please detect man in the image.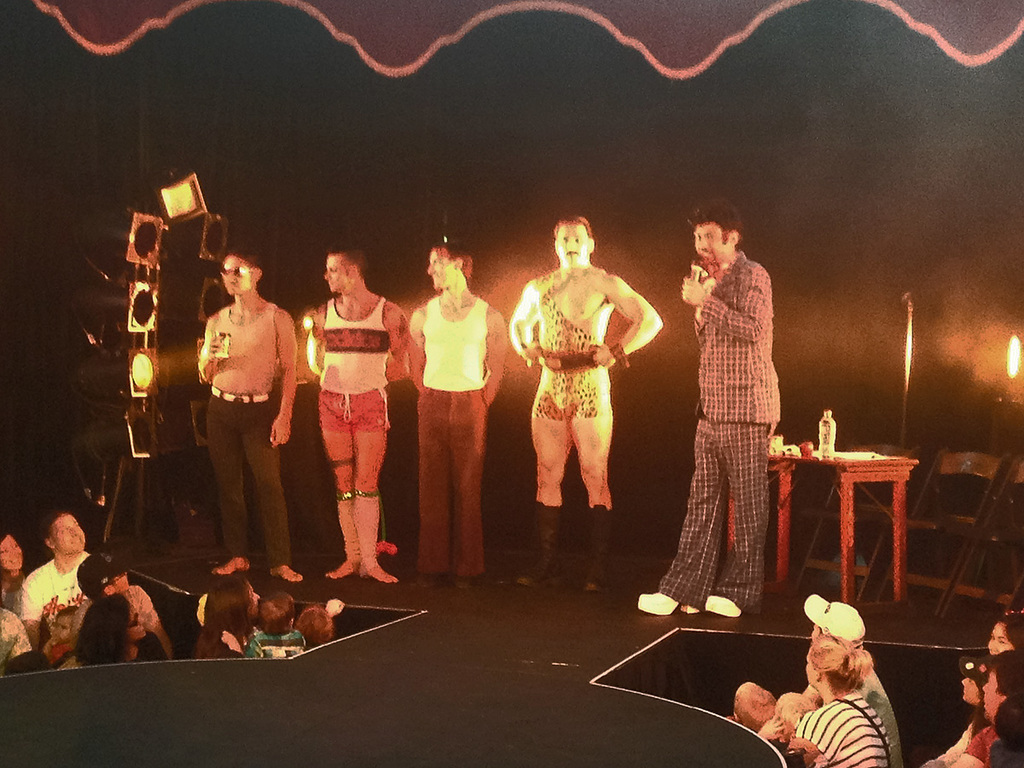
[410, 239, 498, 583].
